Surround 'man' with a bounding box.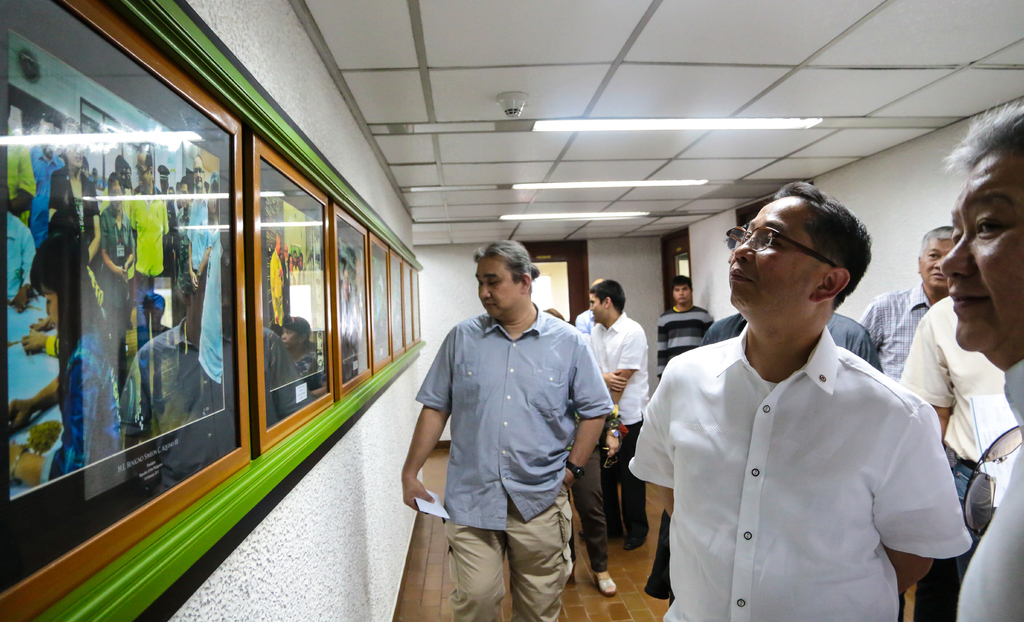
940/99/1023/621.
